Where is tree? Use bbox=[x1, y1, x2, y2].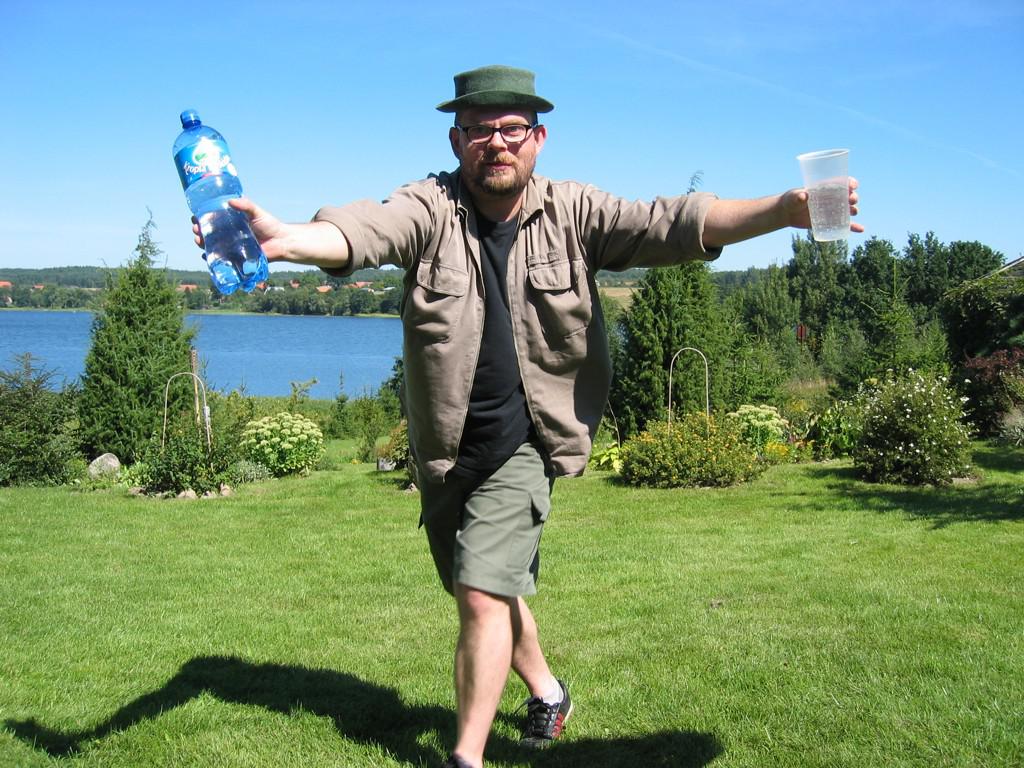
bbox=[900, 222, 1009, 308].
